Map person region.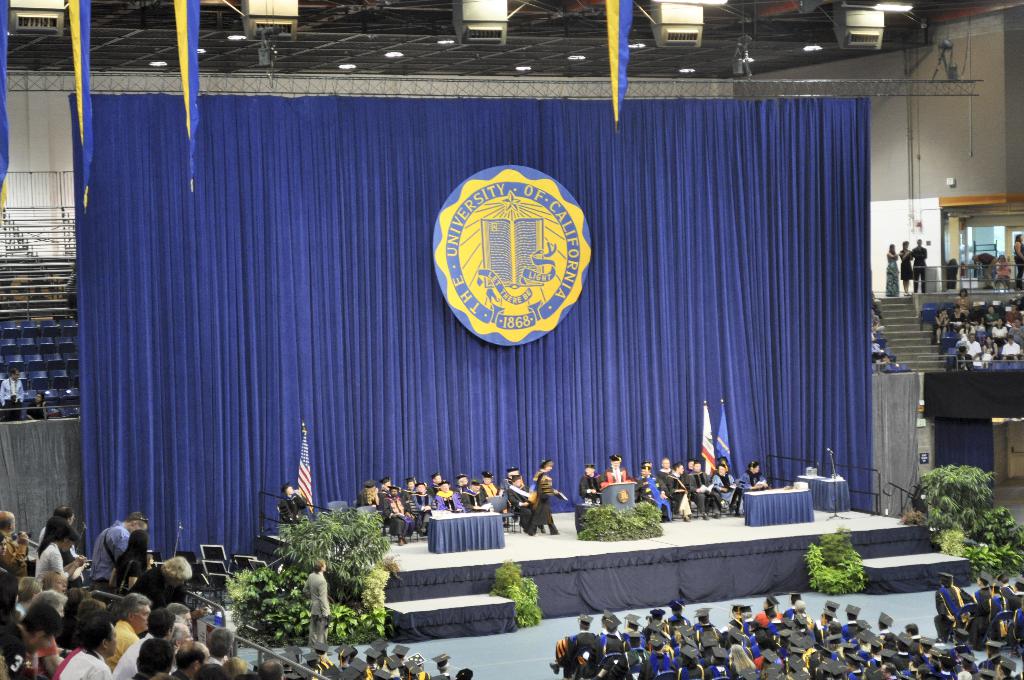
Mapped to (897,241,913,289).
